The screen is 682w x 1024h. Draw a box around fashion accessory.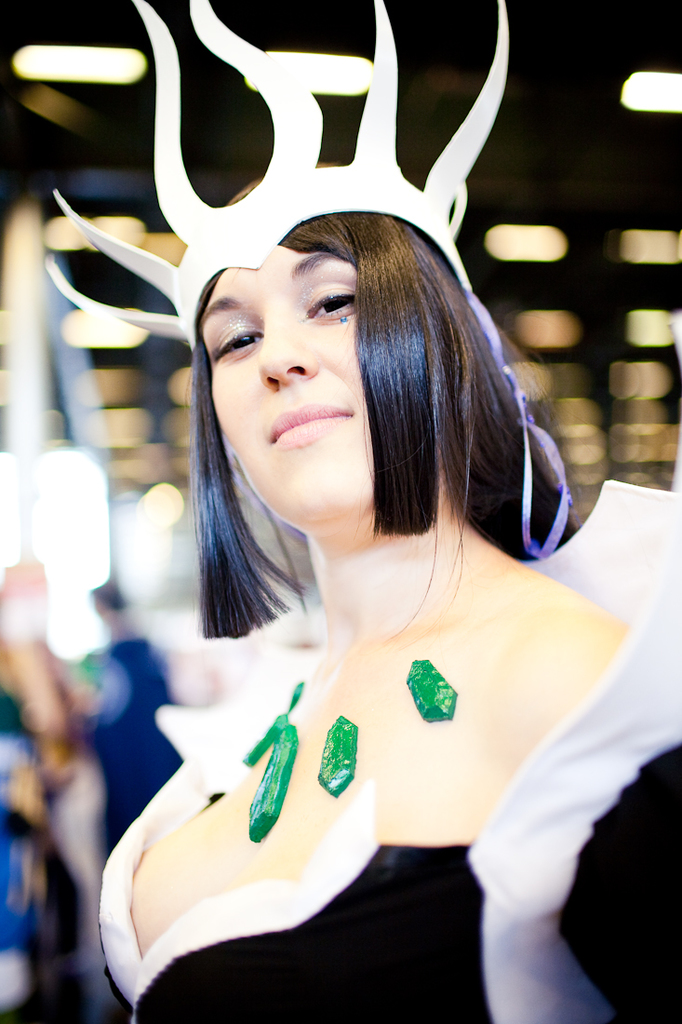
289:681:303:712.
